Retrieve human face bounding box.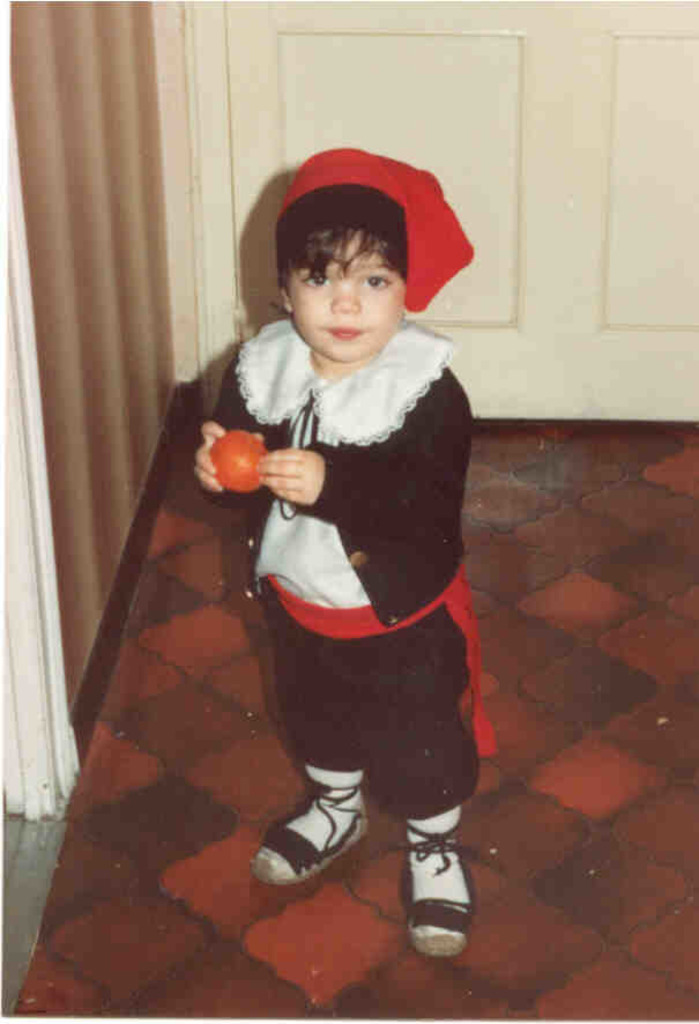
Bounding box: l=288, t=233, r=402, b=362.
